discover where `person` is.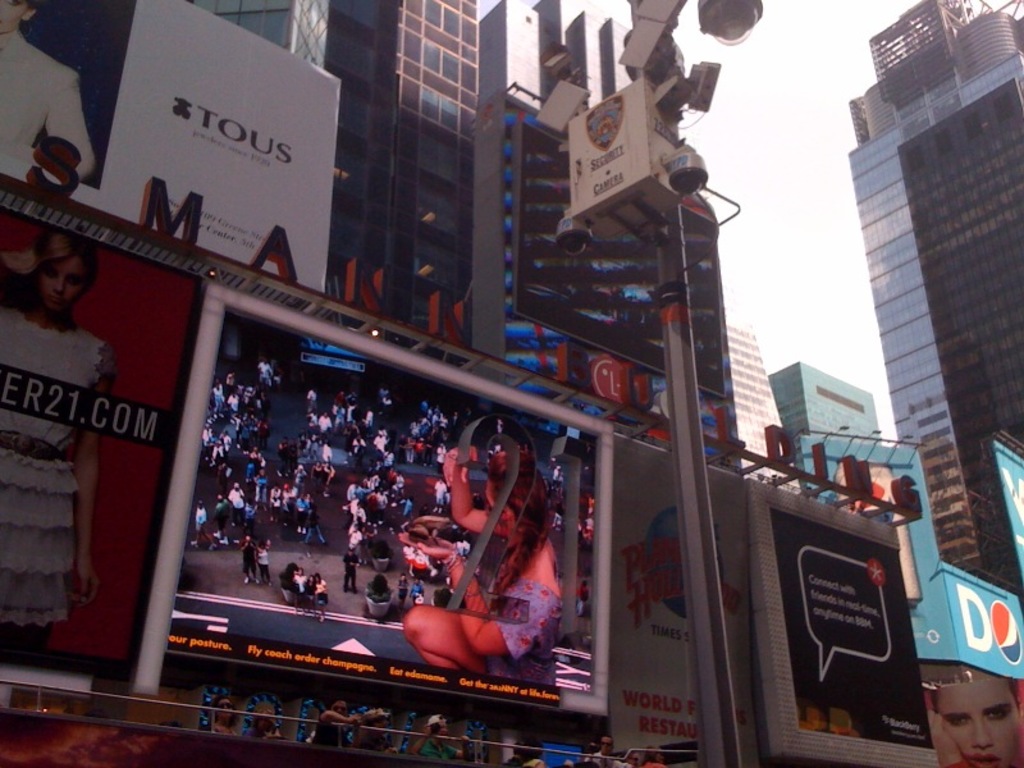
Discovered at crop(244, 691, 283, 740).
